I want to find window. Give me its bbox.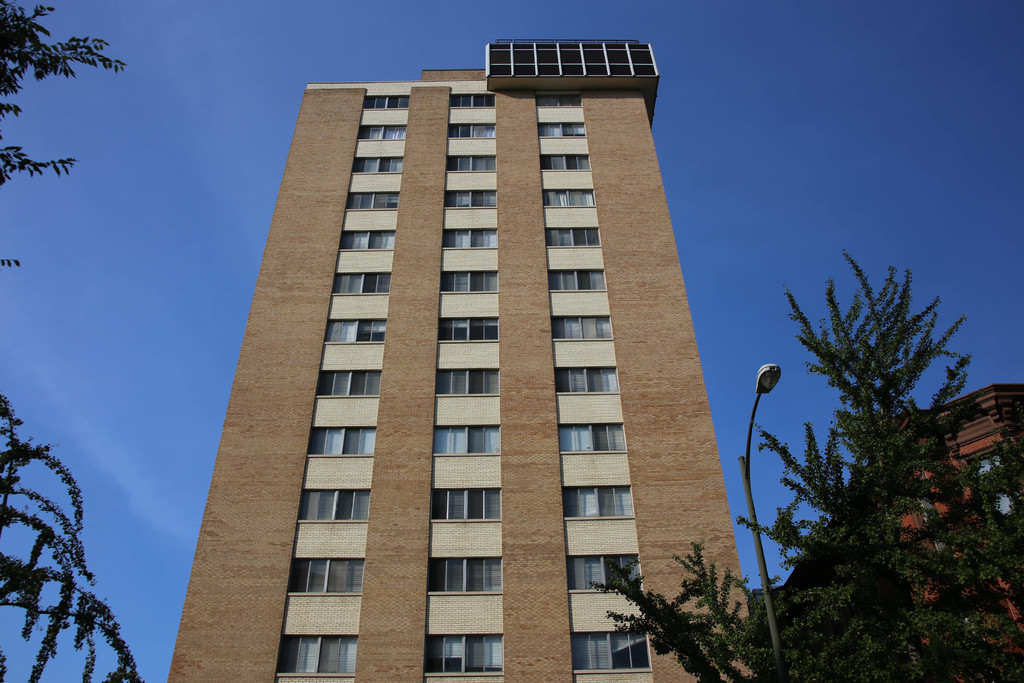
left=318, top=367, right=381, bottom=395.
